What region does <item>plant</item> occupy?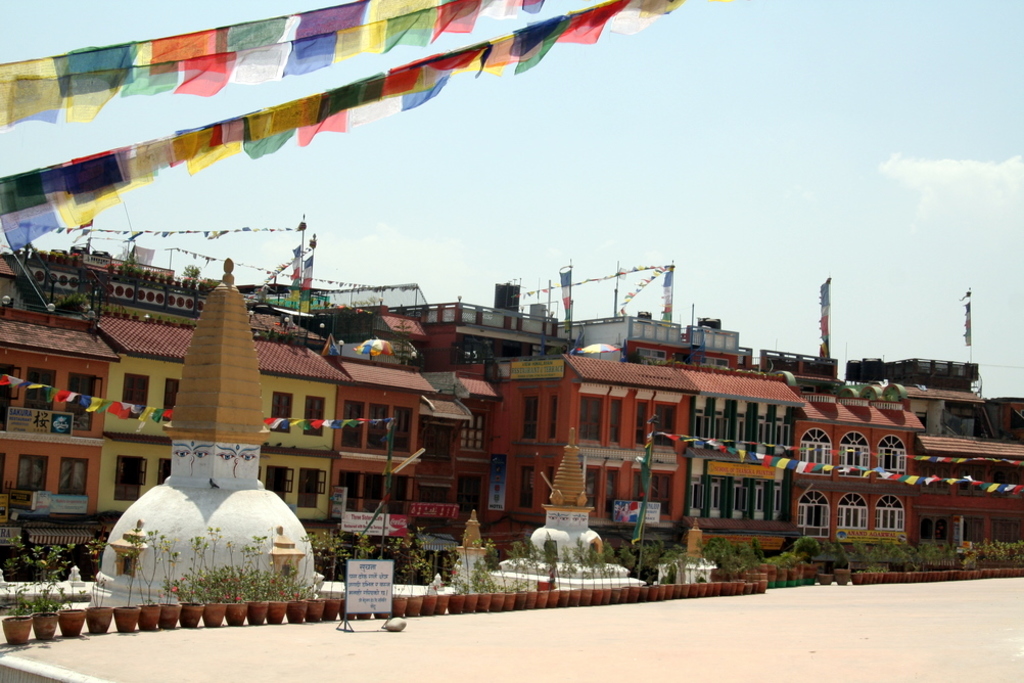
[left=147, top=529, right=175, bottom=611].
